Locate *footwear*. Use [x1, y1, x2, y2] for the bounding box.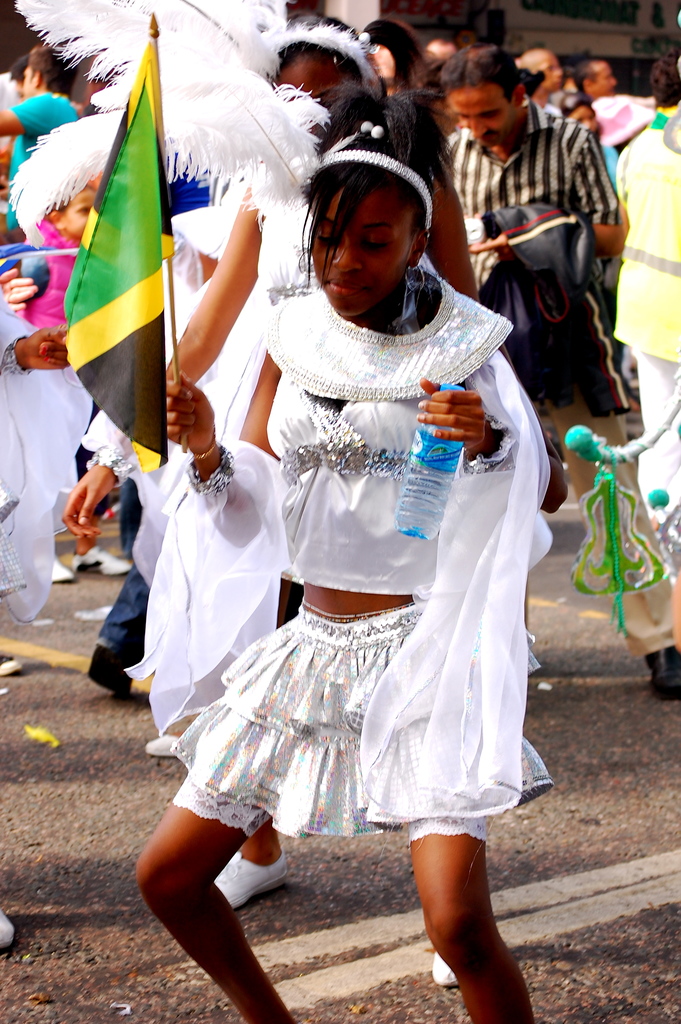
[30, 554, 76, 583].
